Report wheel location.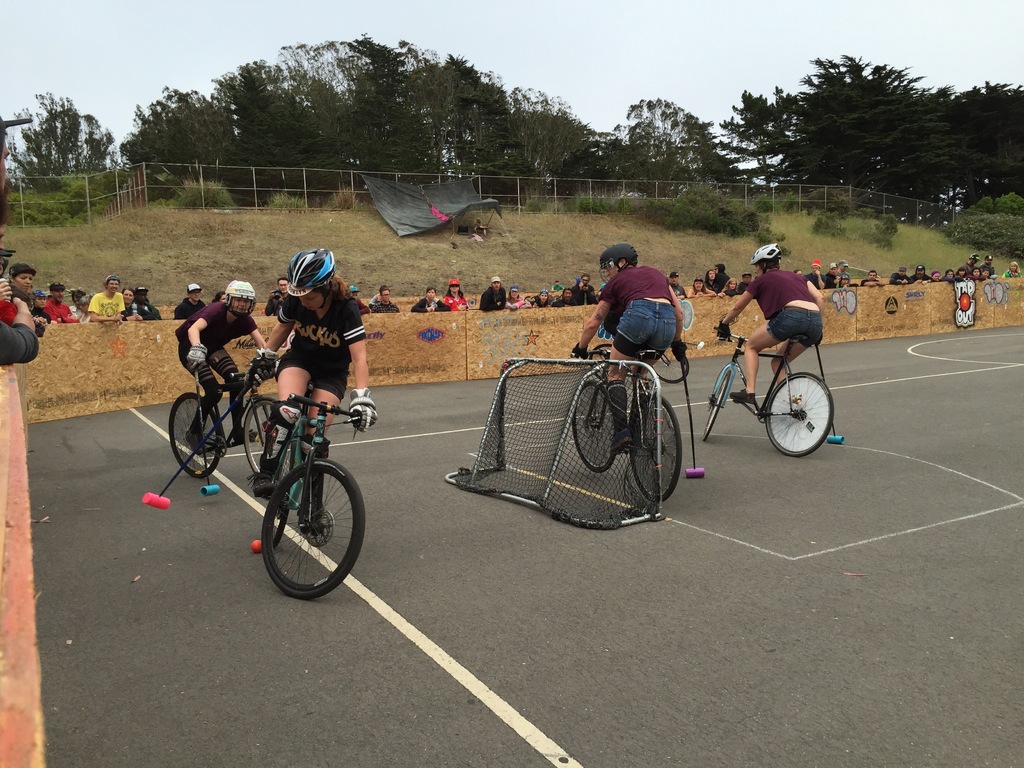
Report: {"x1": 771, "y1": 366, "x2": 838, "y2": 456}.
